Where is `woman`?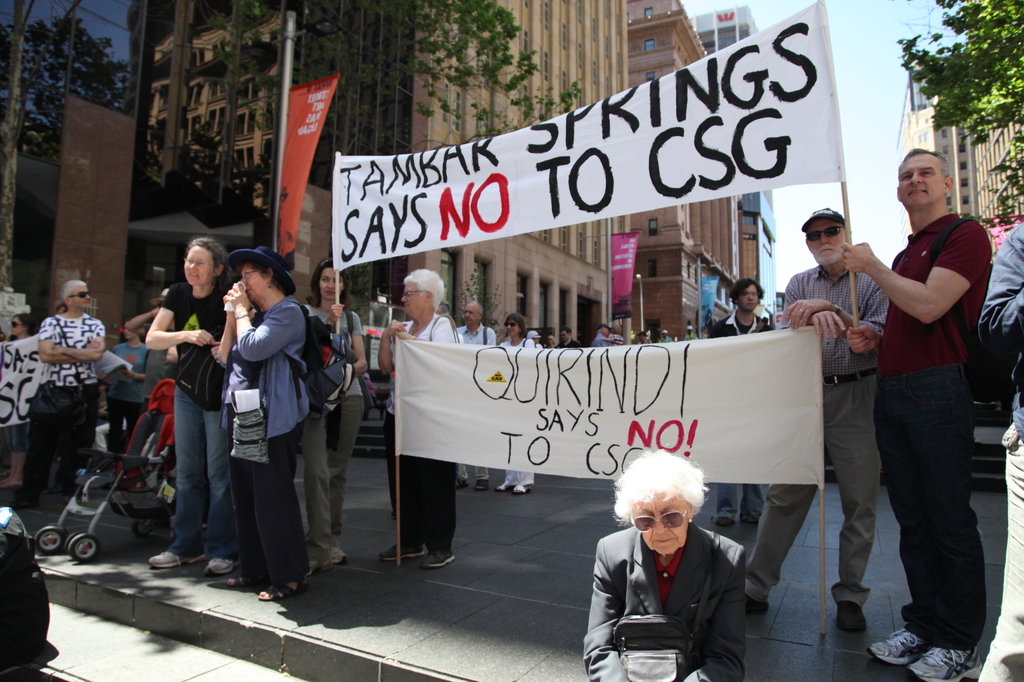
376/264/464/573.
